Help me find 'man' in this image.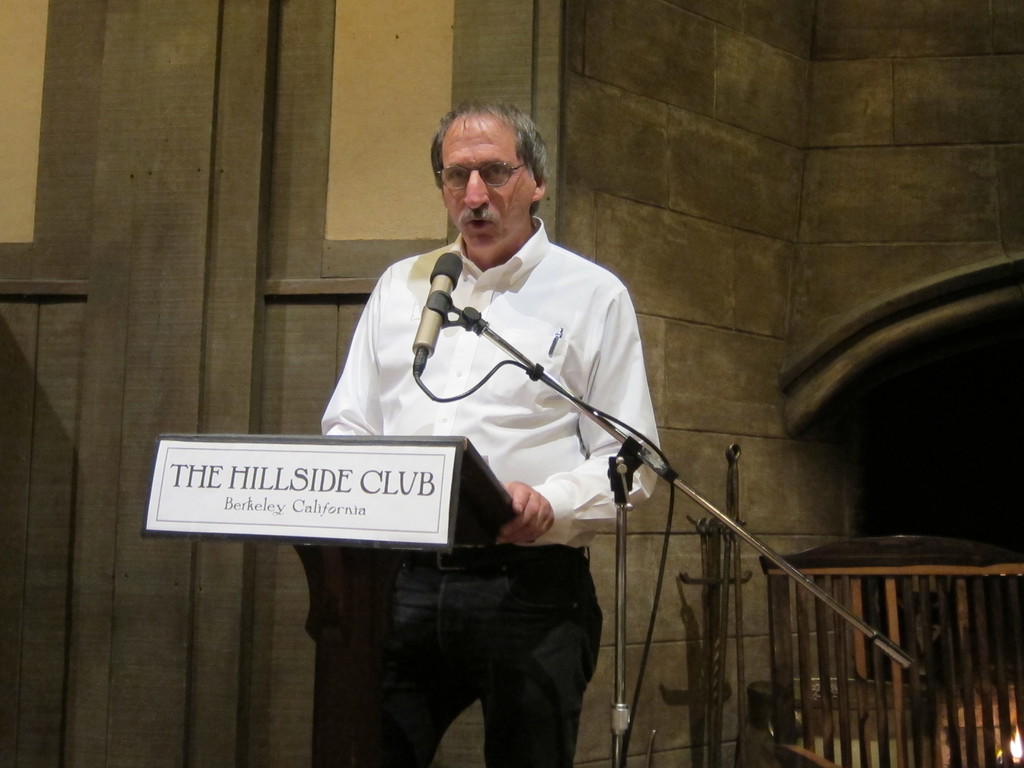
Found it: crop(307, 95, 664, 767).
